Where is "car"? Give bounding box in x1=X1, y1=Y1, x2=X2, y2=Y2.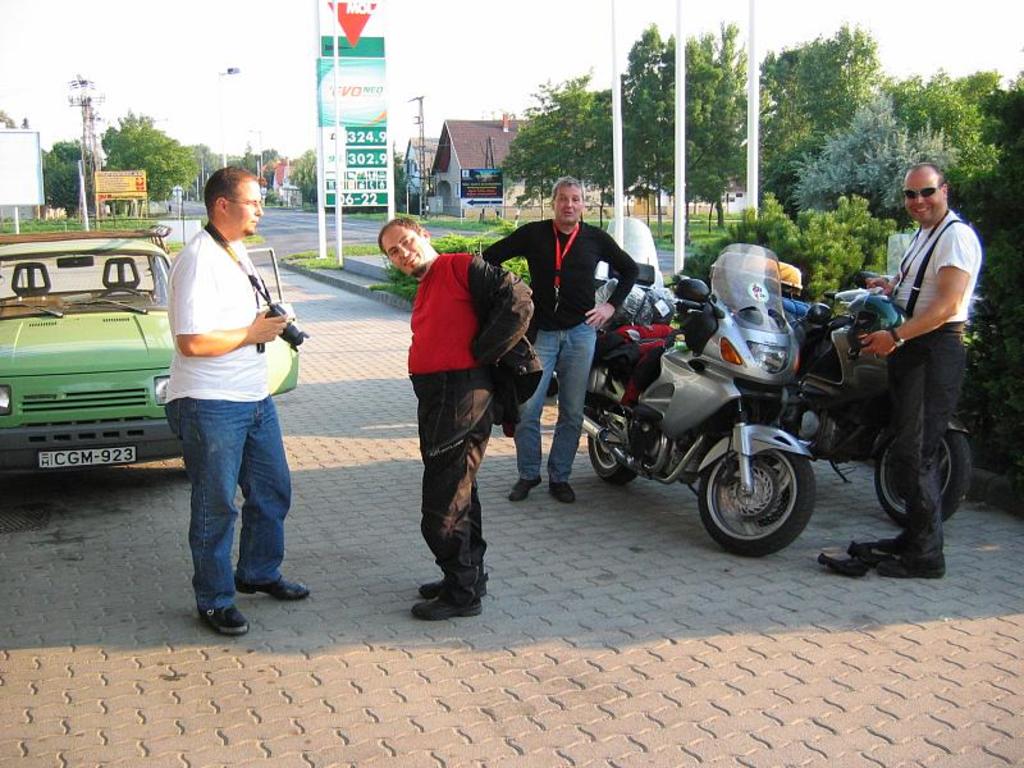
x1=0, y1=233, x2=296, y2=494.
